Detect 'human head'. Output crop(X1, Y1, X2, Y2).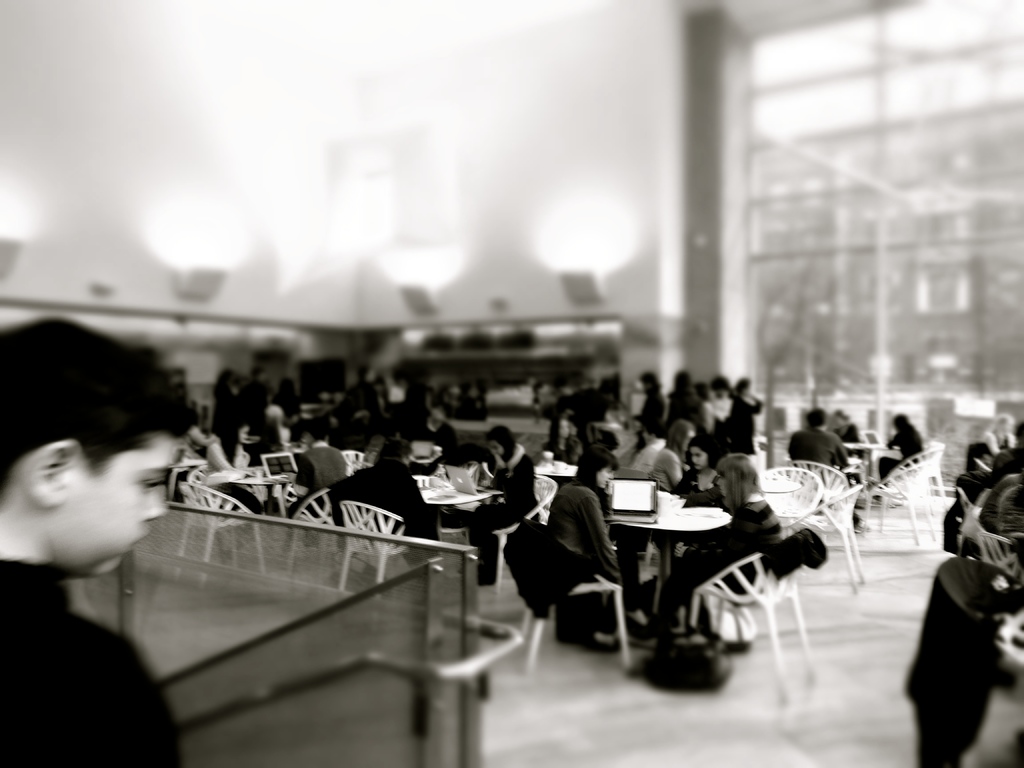
crop(894, 413, 914, 430).
